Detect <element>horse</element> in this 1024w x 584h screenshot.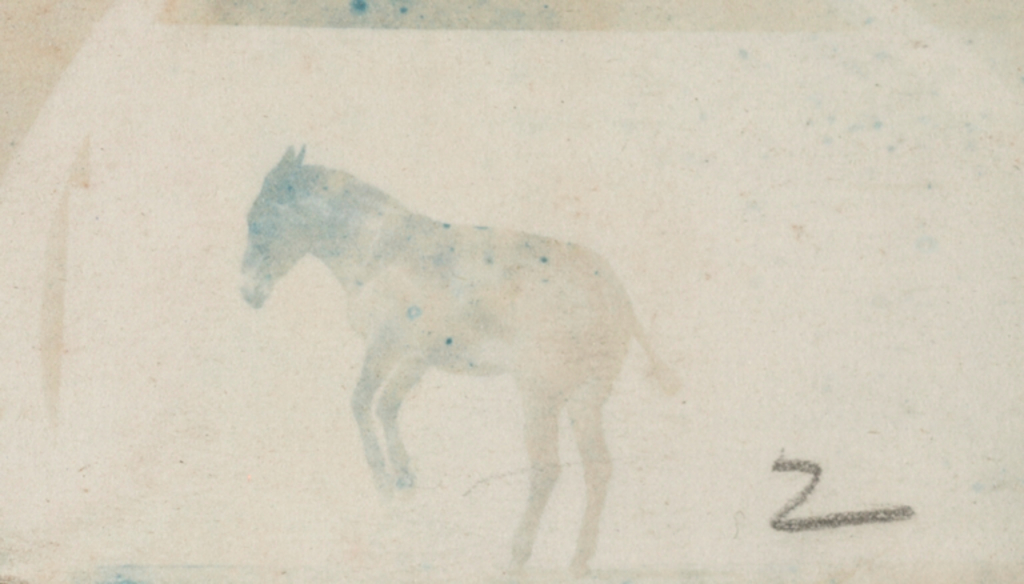
Detection: <box>240,145,664,577</box>.
